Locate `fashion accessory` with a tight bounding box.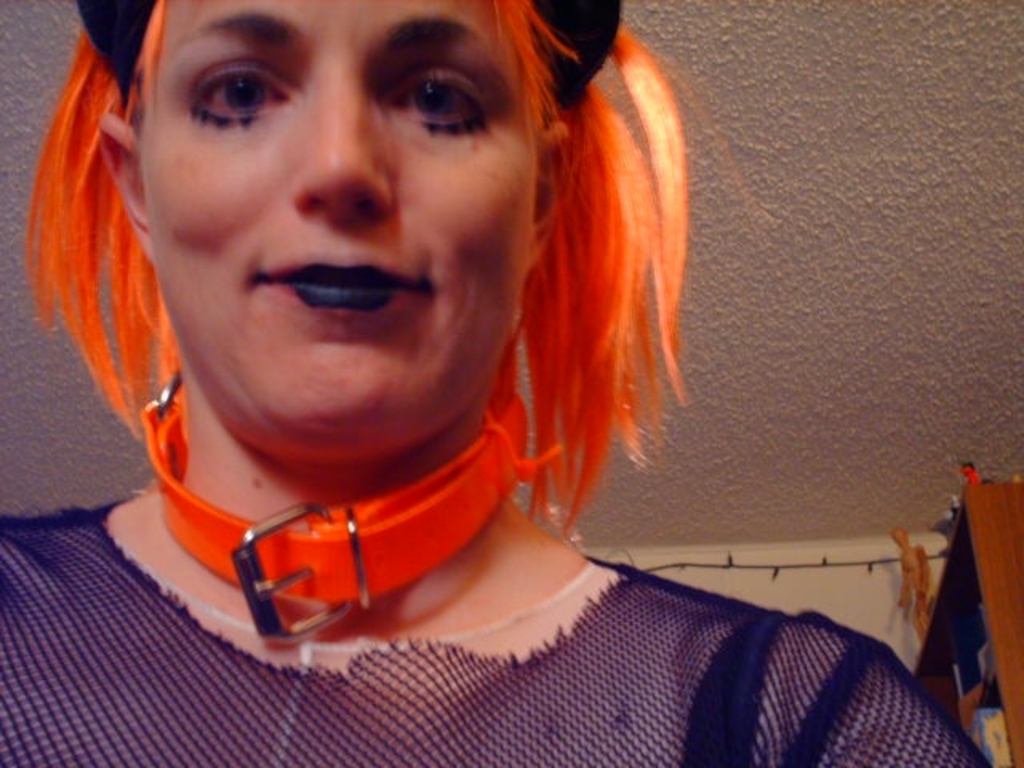
(133, 360, 541, 664).
